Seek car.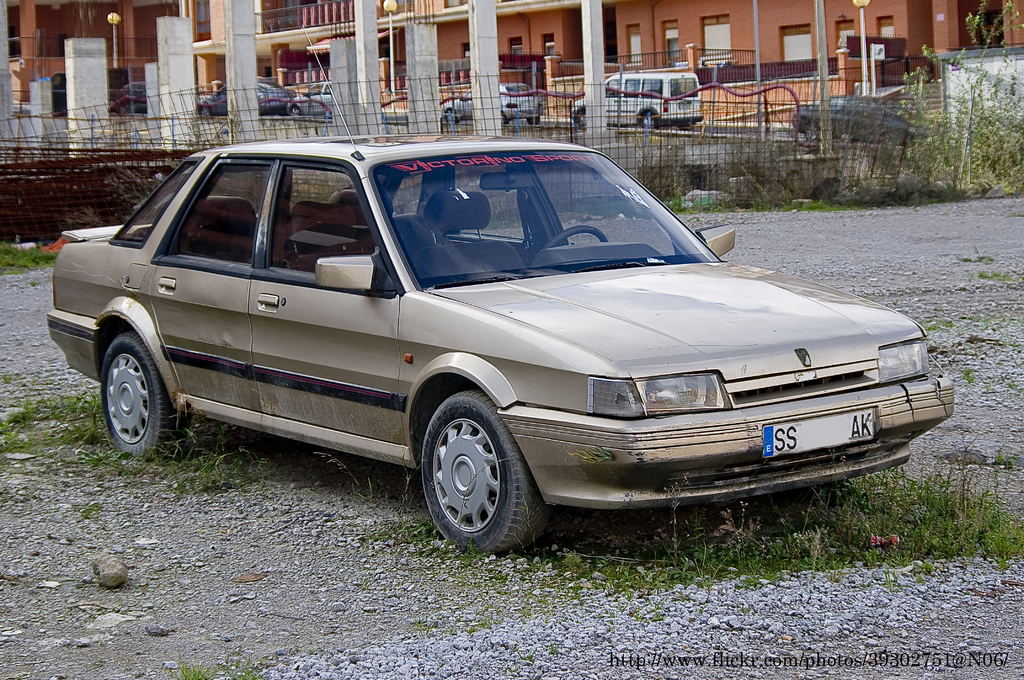
Rect(47, 133, 957, 560).
